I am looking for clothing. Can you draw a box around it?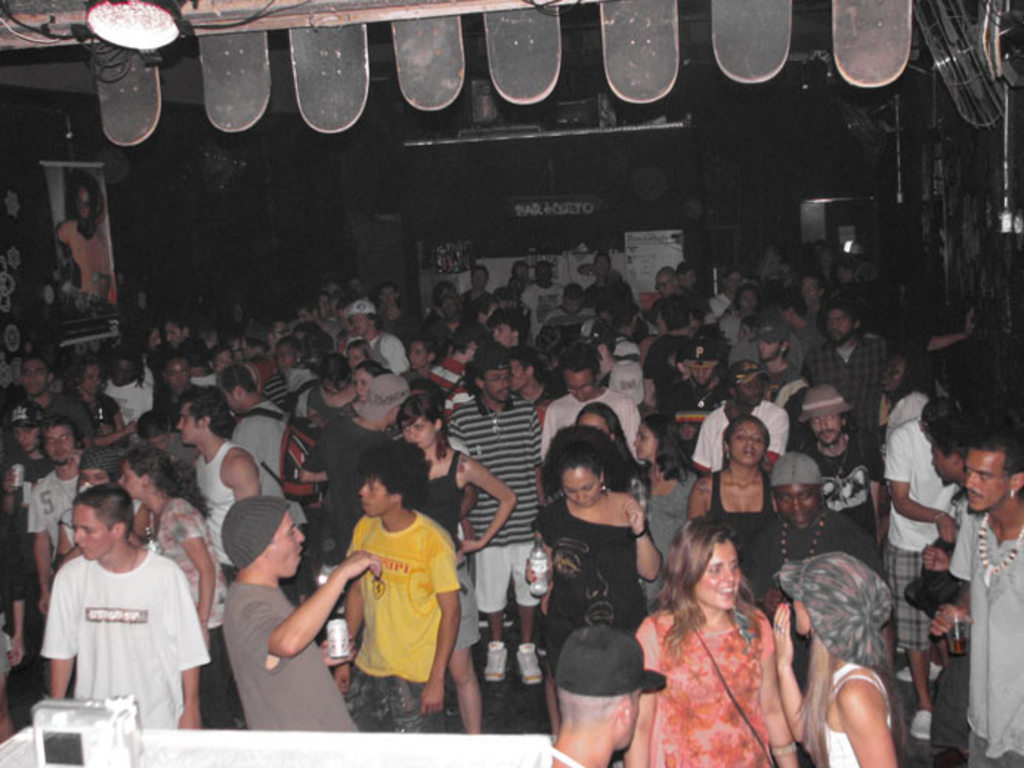
Sure, the bounding box is <box>220,572,359,731</box>.
